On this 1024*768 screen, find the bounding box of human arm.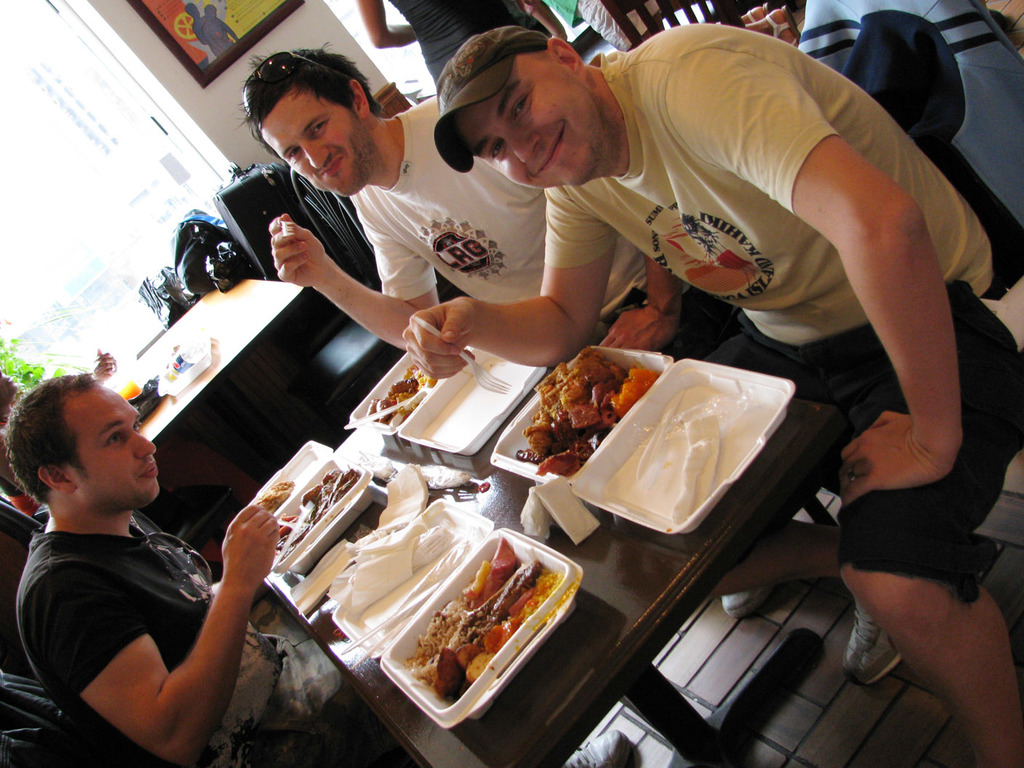
Bounding box: select_region(13, 497, 288, 767).
